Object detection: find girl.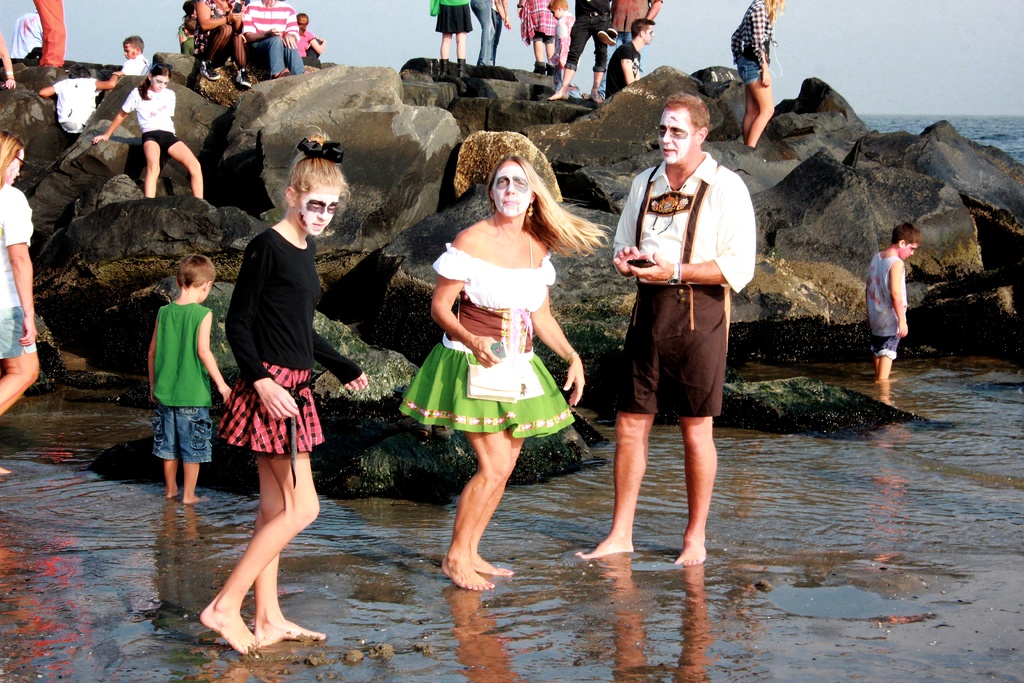
x1=91 y1=66 x2=205 y2=194.
